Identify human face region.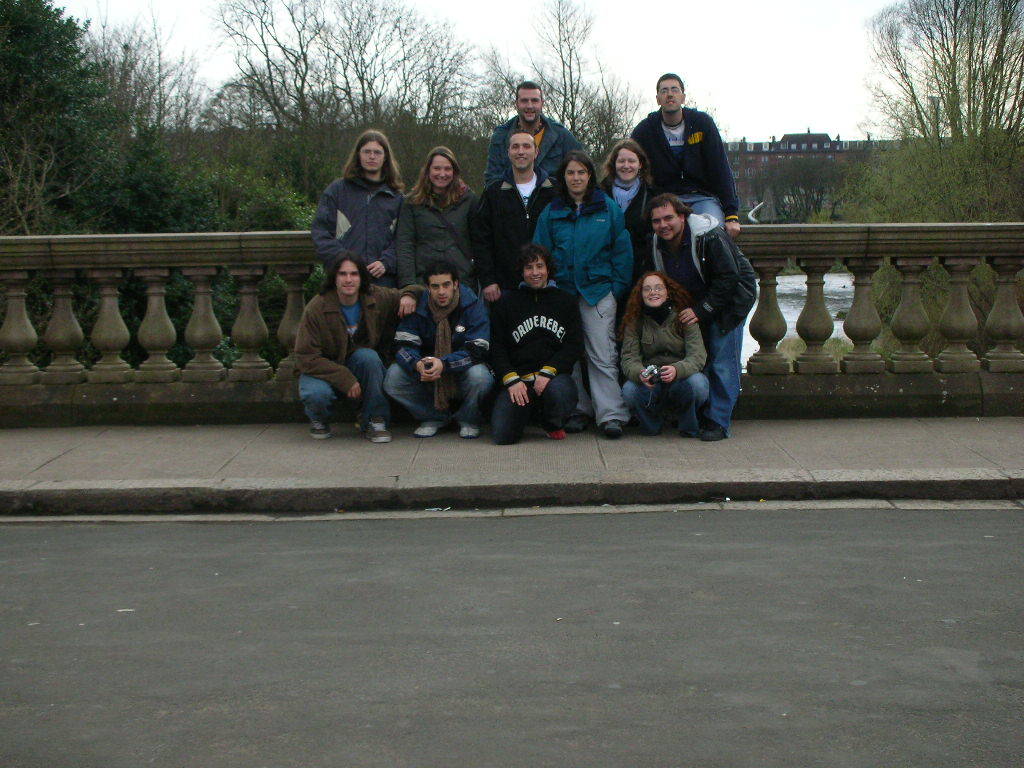
Region: detection(651, 207, 678, 243).
